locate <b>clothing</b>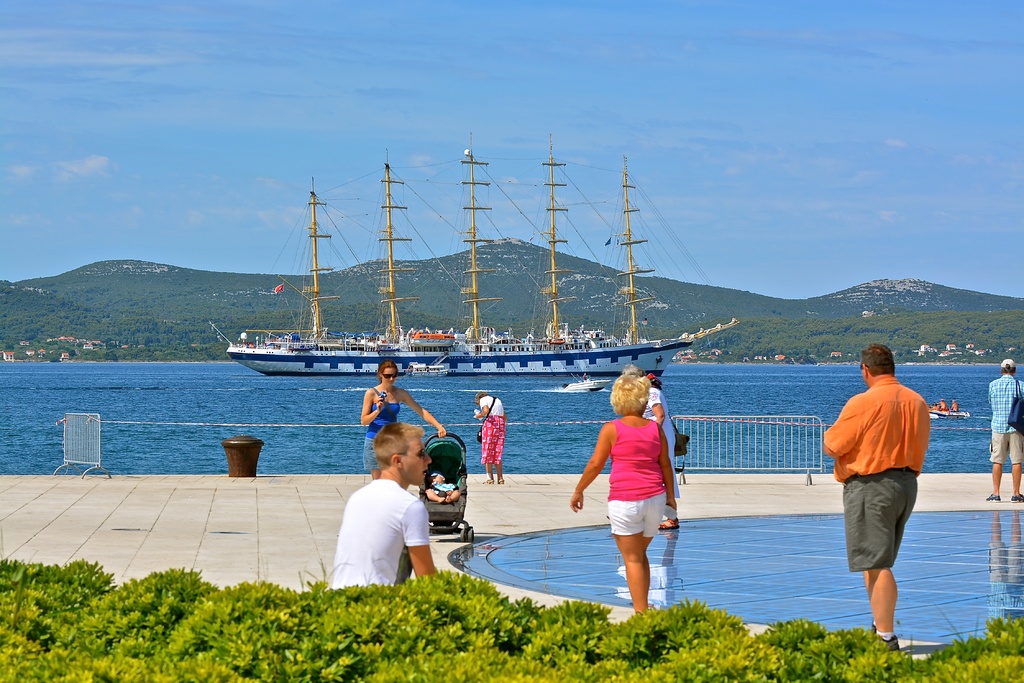
[x1=328, y1=479, x2=438, y2=597]
